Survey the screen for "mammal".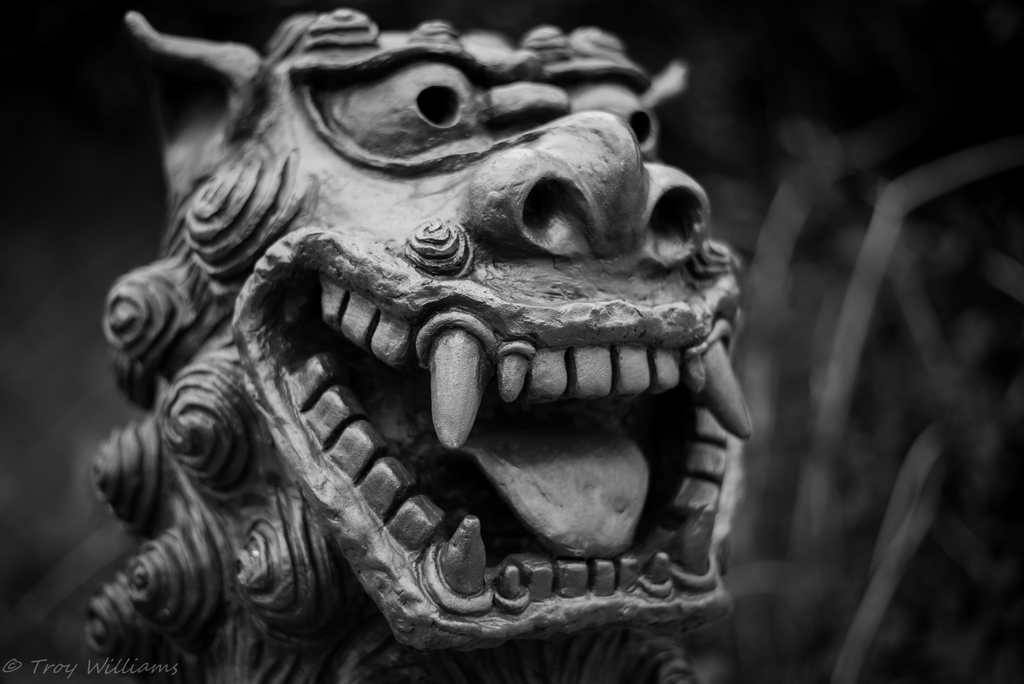
Survey found: [12, 38, 800, 664].
